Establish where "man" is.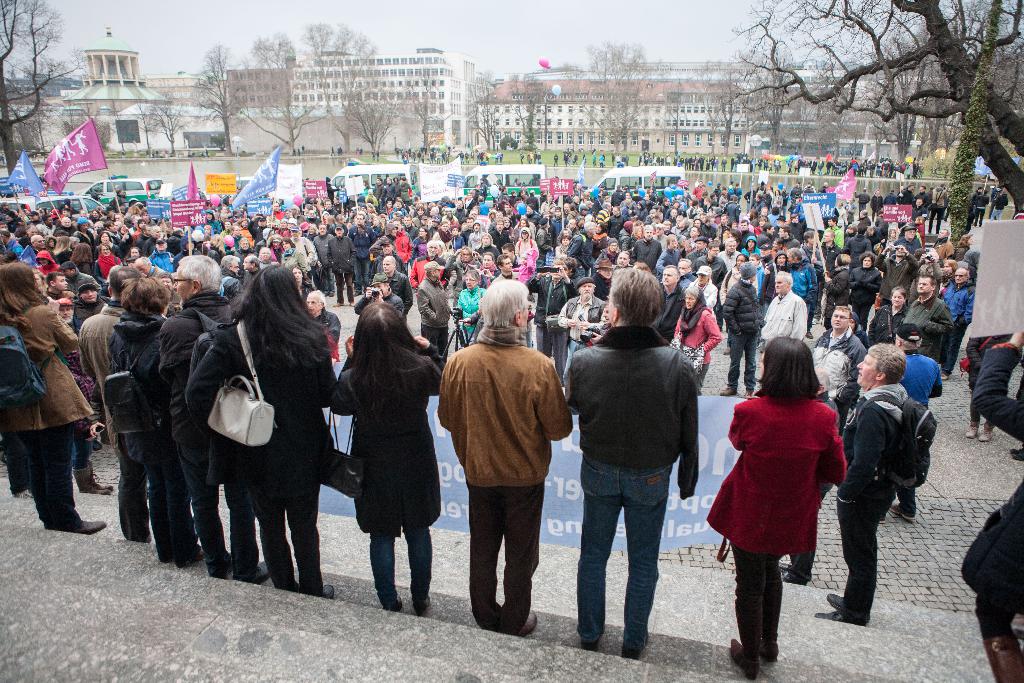
Established at [556, 276, 607, 392].
